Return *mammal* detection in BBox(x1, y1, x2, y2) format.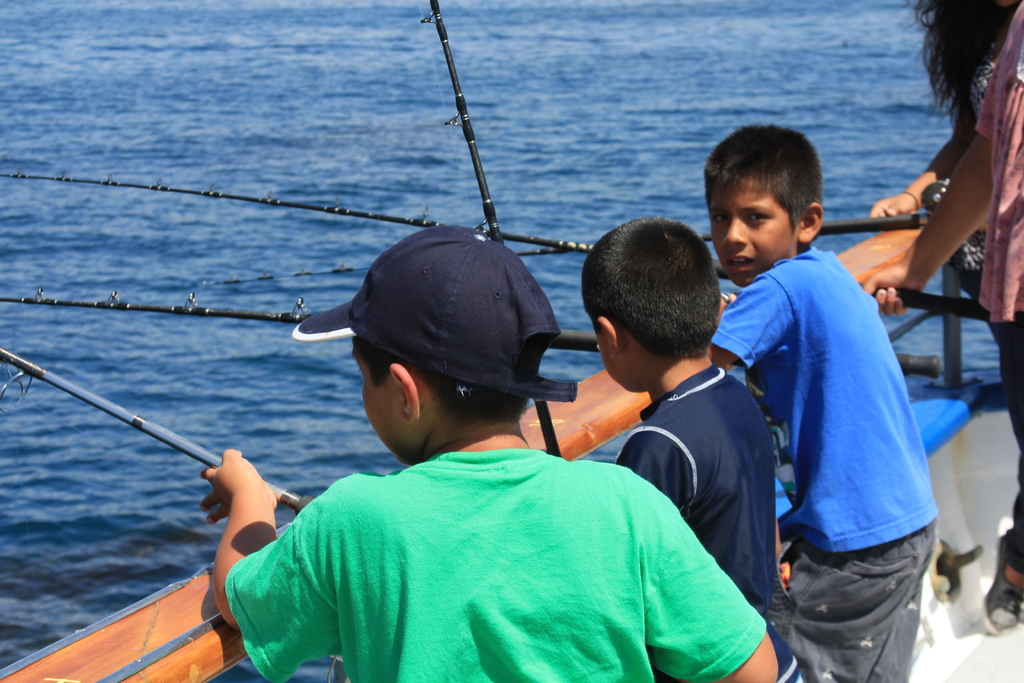
BBox(579, 209, 803, 682).
